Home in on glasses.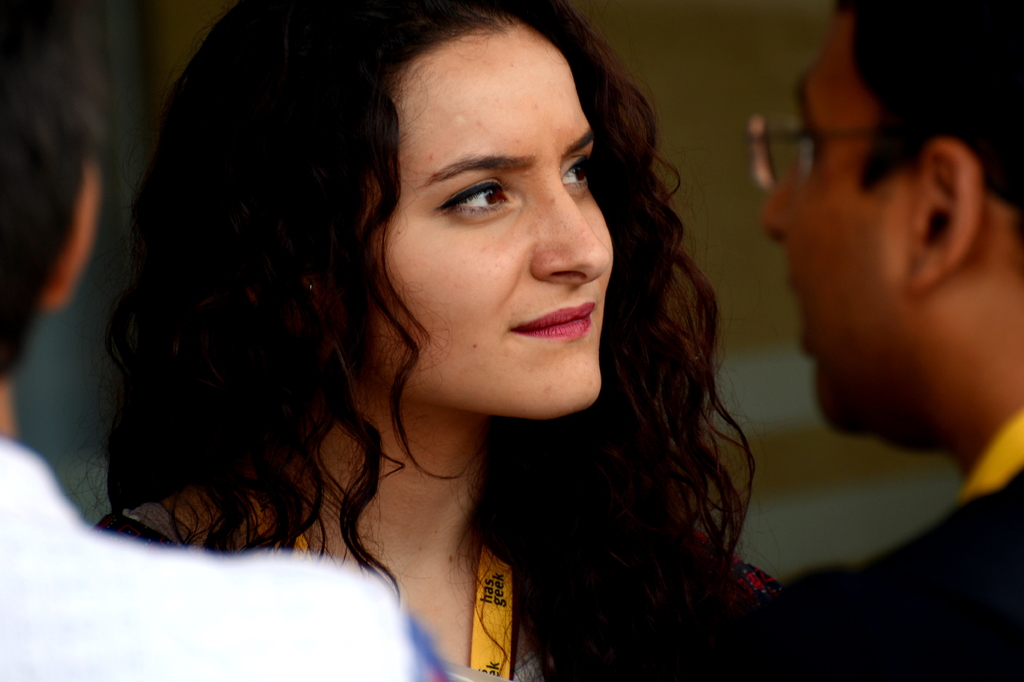
Homed in at {"left": 745, "top": 115, "right": 924, "bottom": 194}.
